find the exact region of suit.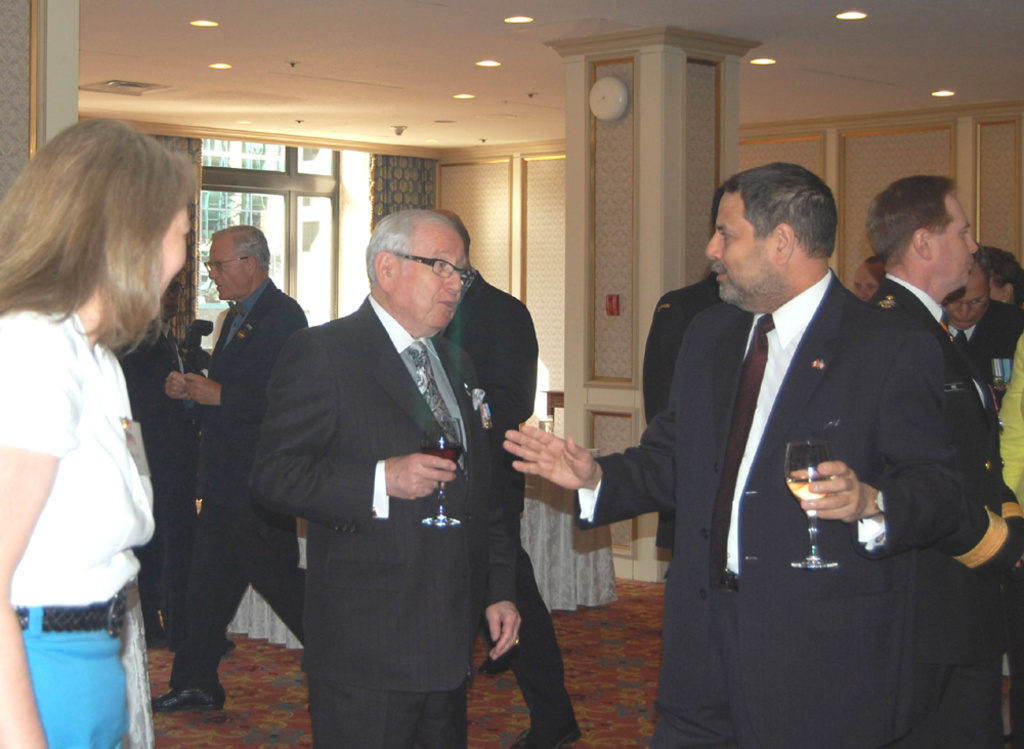
Exact region: (868, 271, 1023, 748).
